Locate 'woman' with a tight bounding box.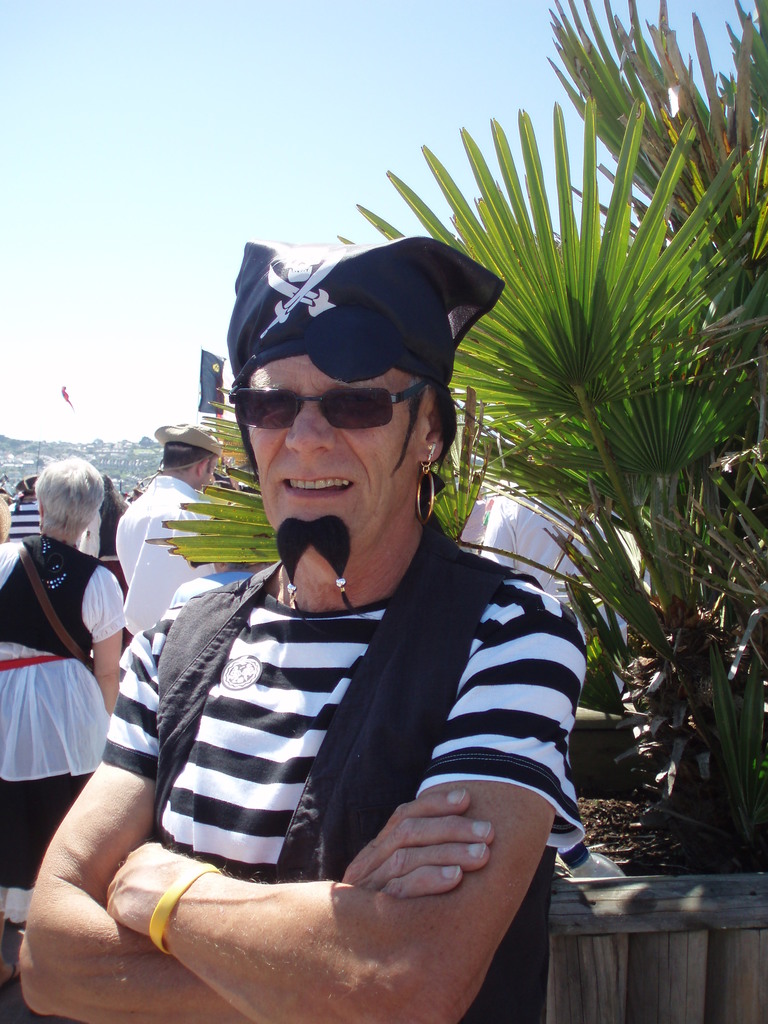
Rect(0, 455, 128, 981).
